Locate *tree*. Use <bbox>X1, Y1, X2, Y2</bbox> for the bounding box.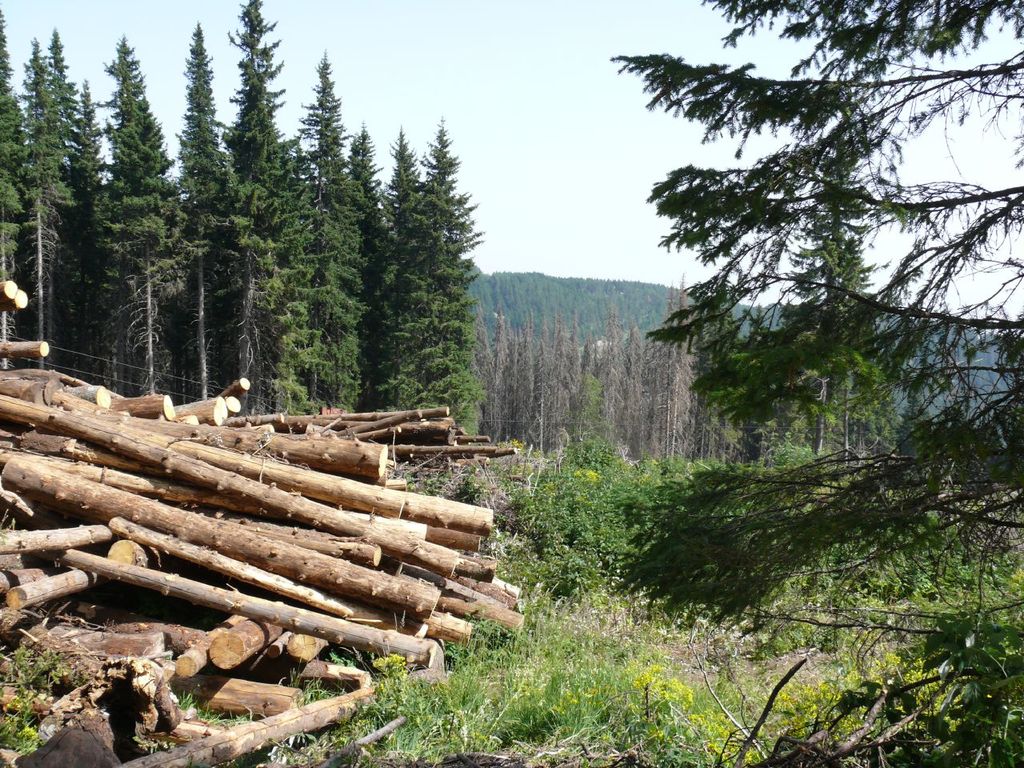
<bbox>0, 0, 1023, 767</bbox>.
